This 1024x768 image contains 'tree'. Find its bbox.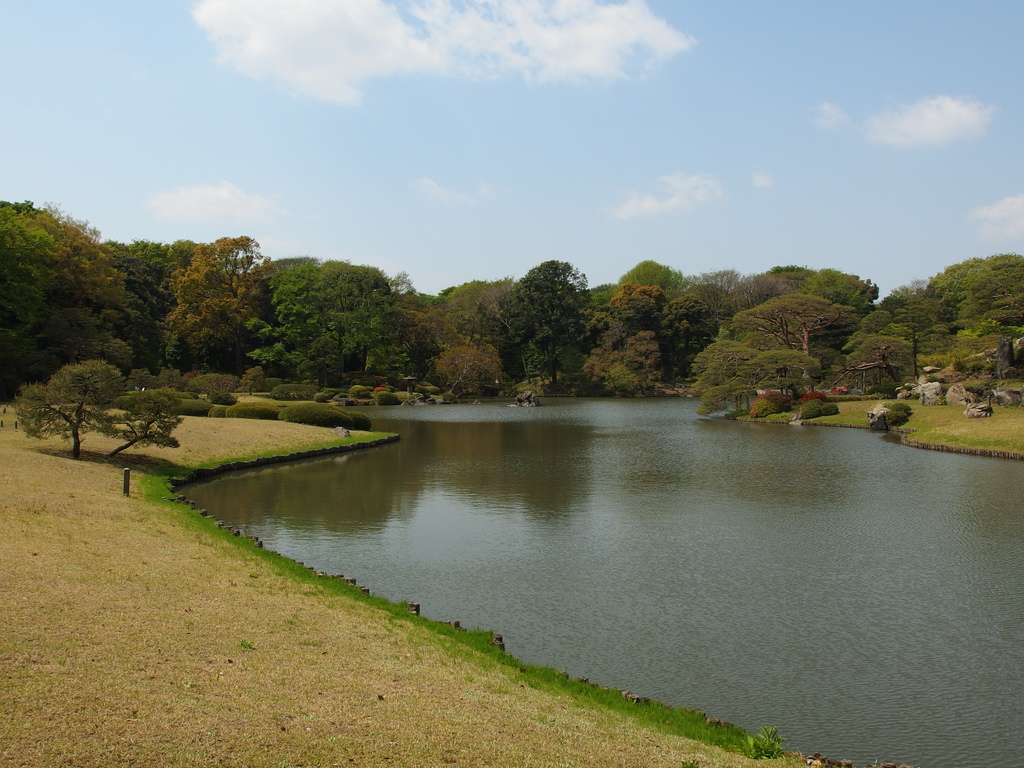
[left=380, top=271, right=420, bottom=305].
